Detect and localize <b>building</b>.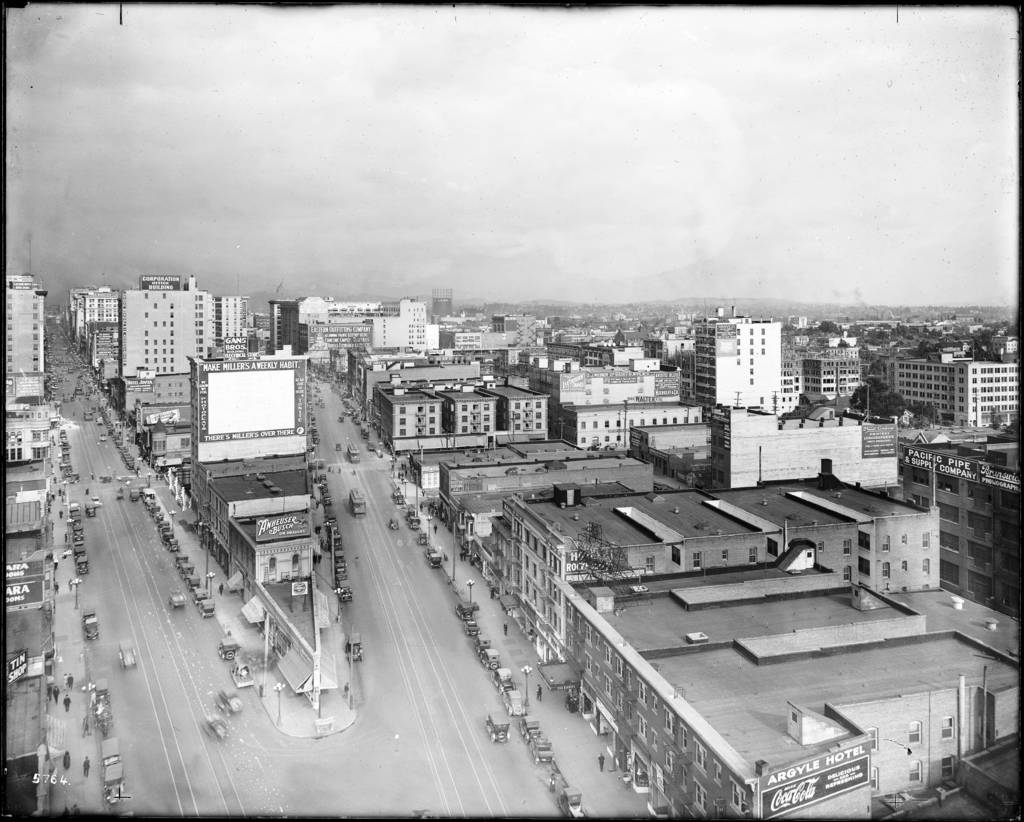
Localized at locate(6, 275, 52, 402).
